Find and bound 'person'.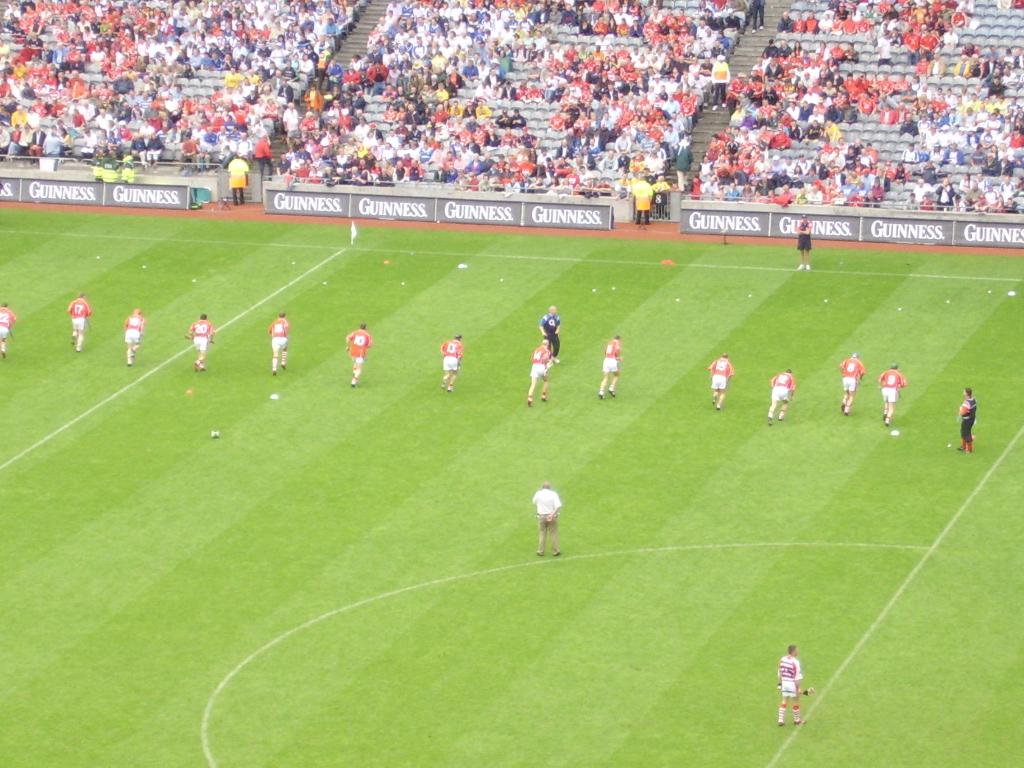
Bound: box=[708, 355, 732, 406].
